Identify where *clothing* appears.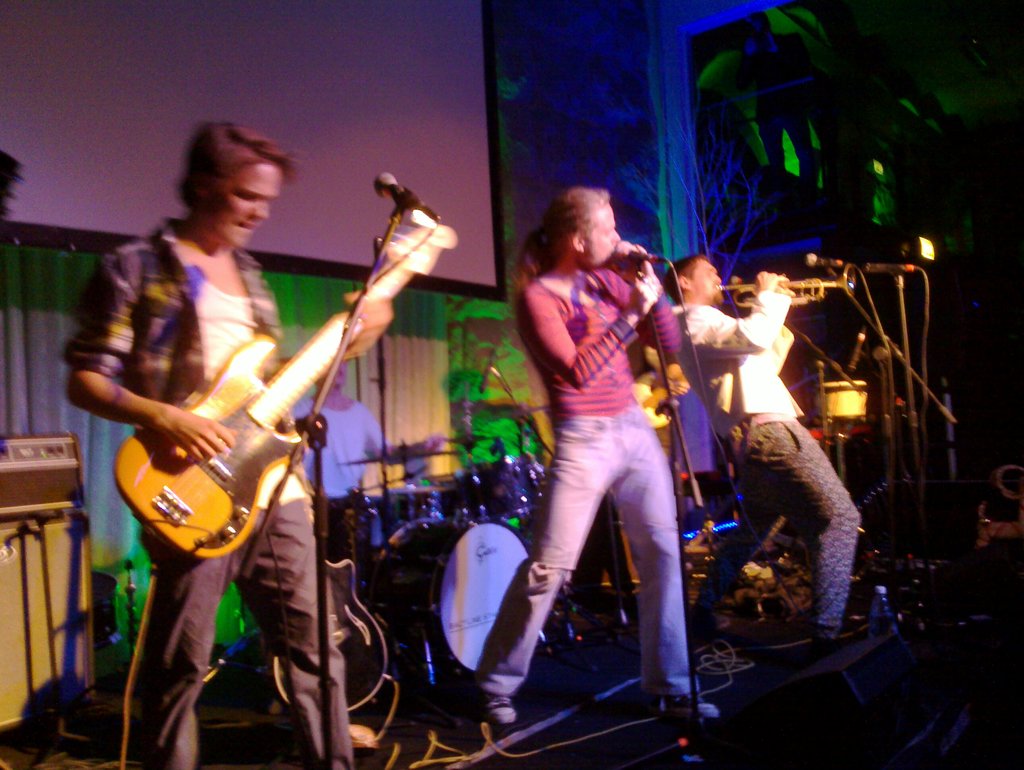
Appears at {"left": 516, "top": 218, "right": 695, "bottom": 677}.
